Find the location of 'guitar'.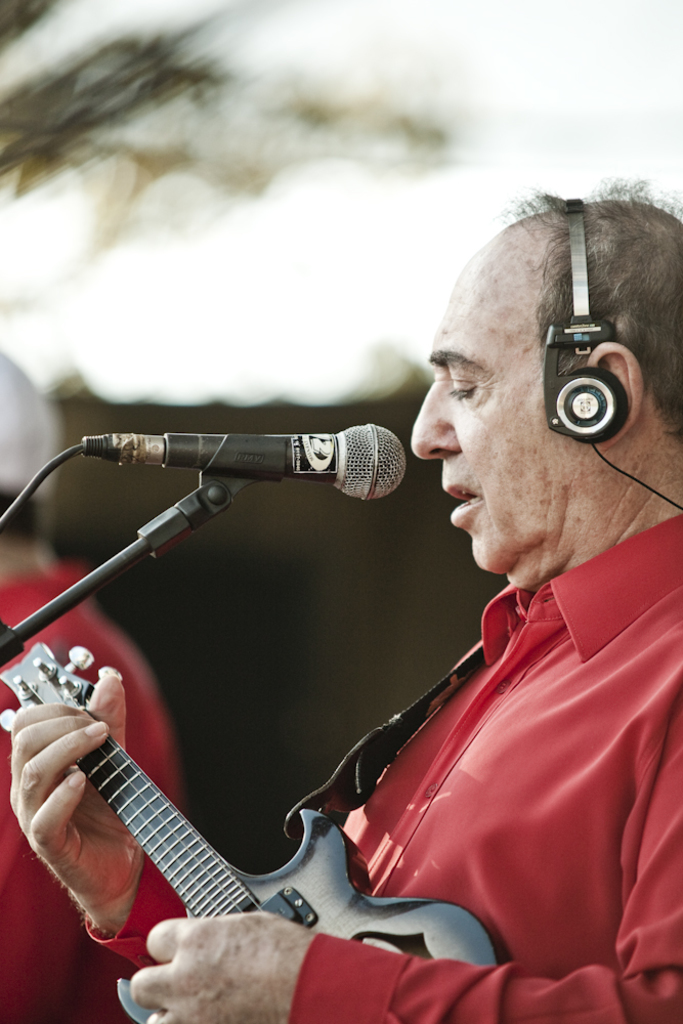
Location: bbox=(0, 642, 466, 1007).
